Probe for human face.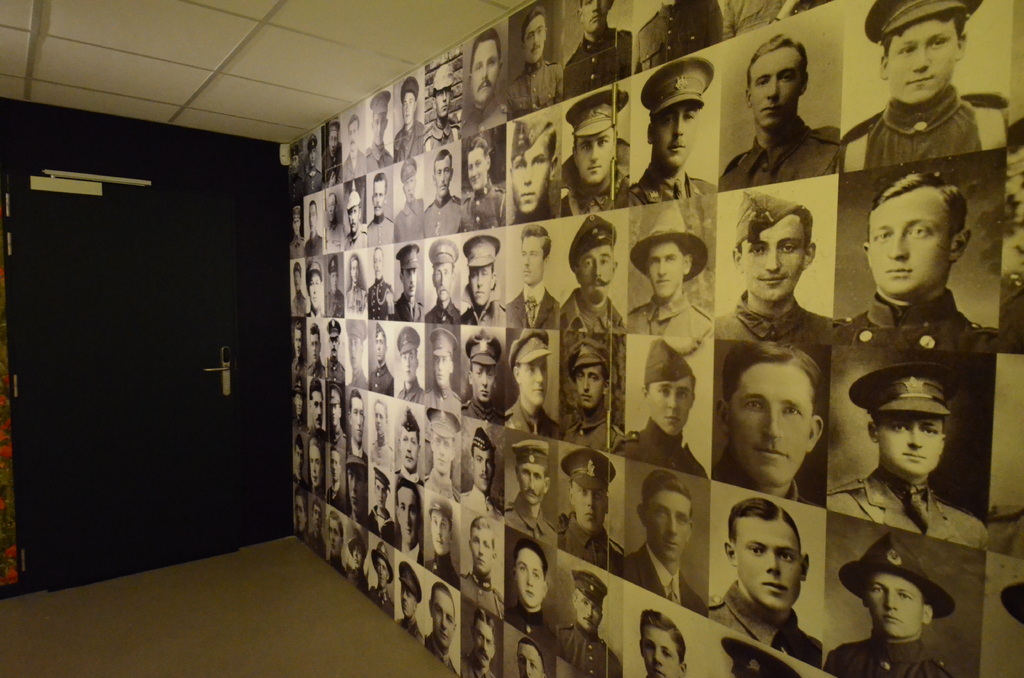
Probe result: <box>582,0,610,32</box>.
